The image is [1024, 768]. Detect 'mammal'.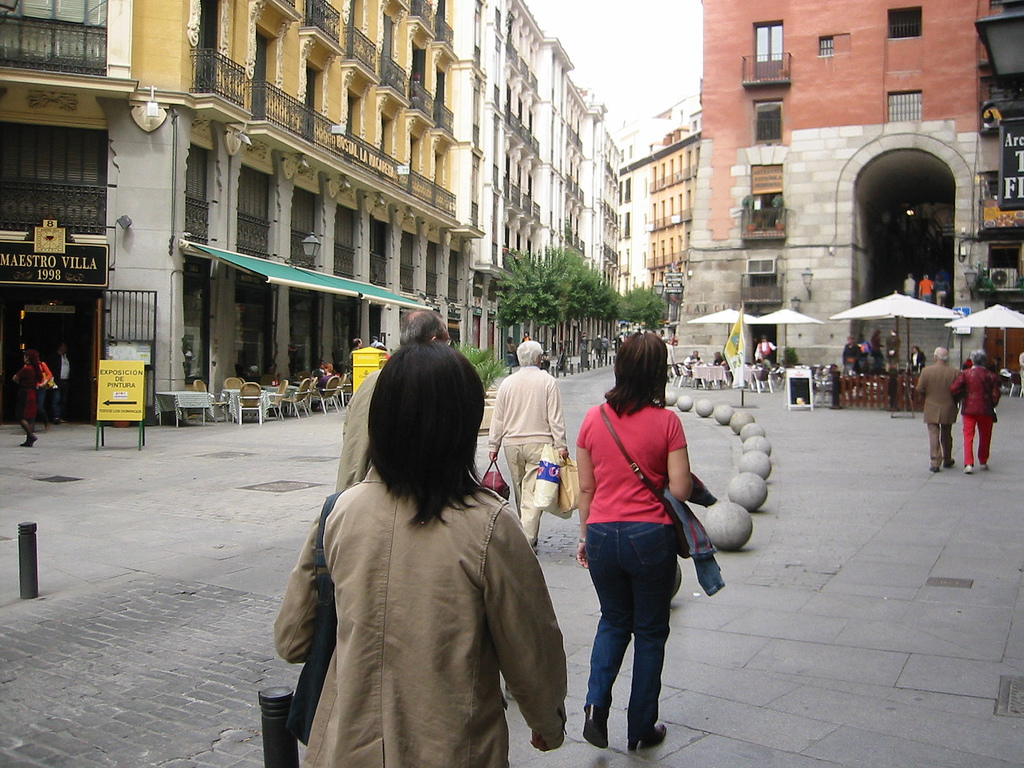
Detection: (349,335,362,375).
